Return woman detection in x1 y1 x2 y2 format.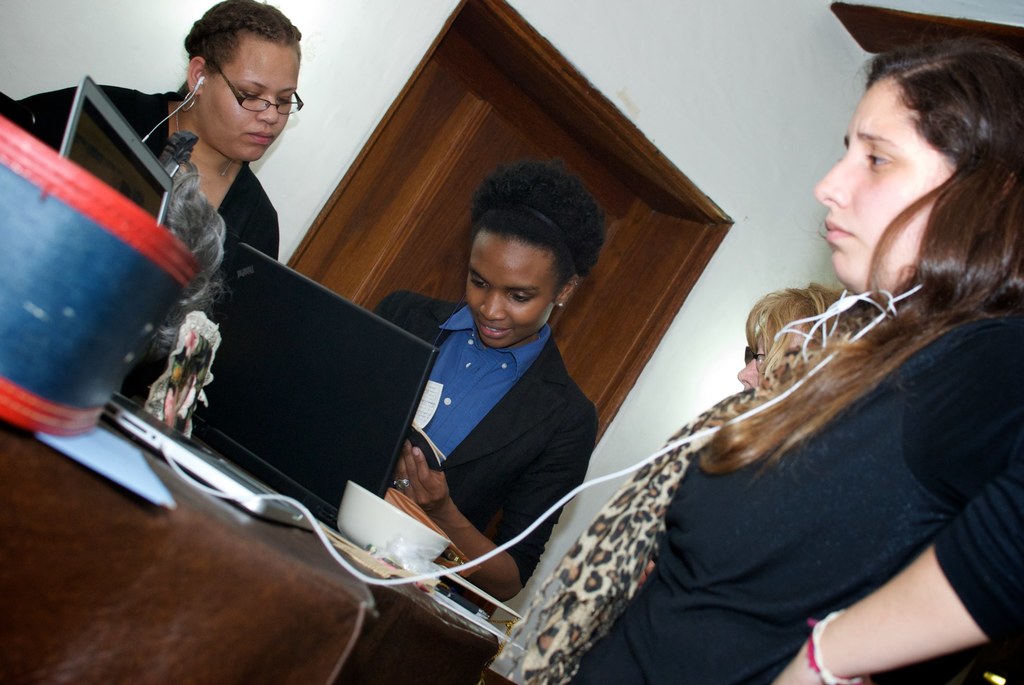
348 156 610 625.
